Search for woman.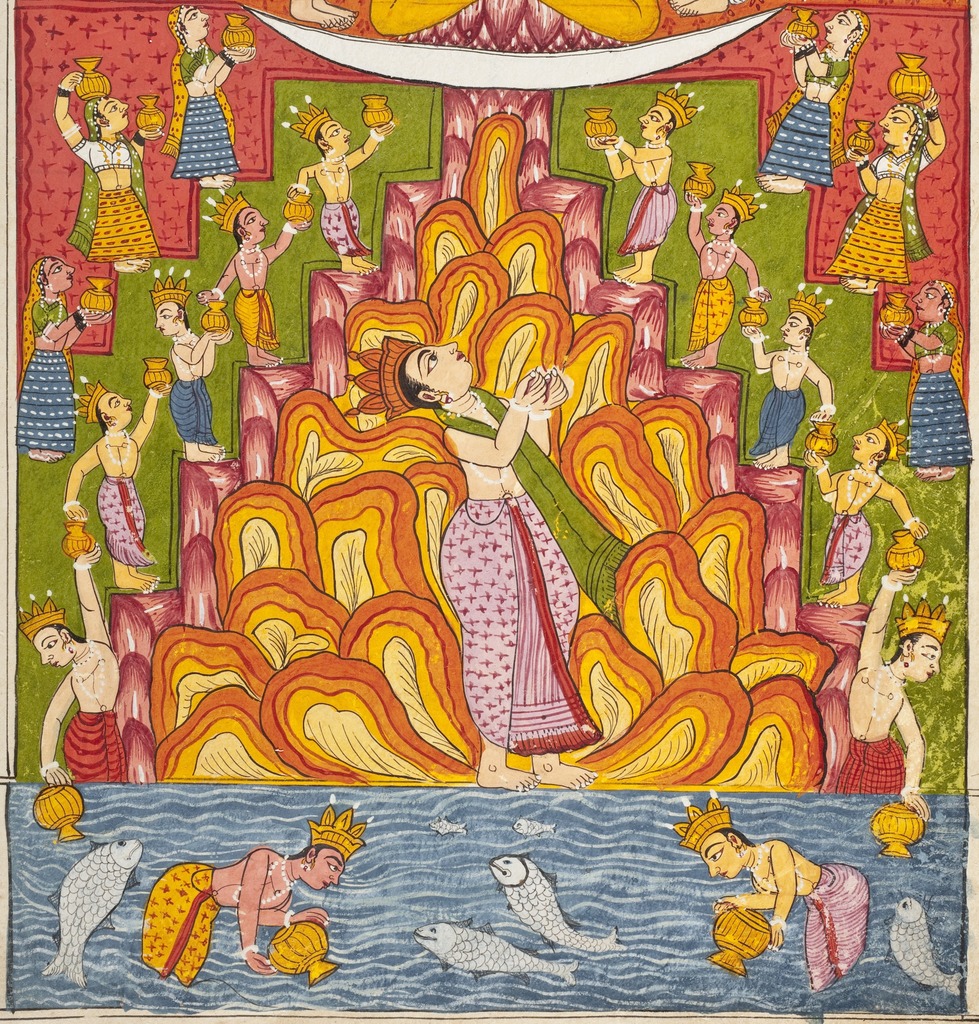
Found at <bbox>668, 796, 869, 996</bbox>.
